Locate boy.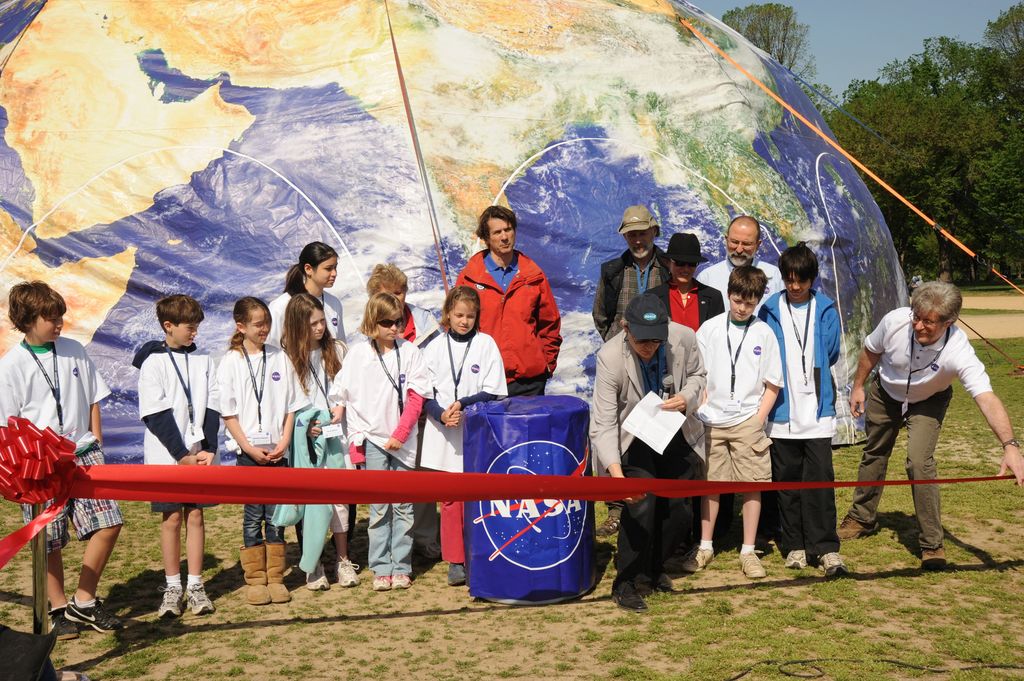
Bounding box: [left=697, top=268, right=788, bottom=581].
